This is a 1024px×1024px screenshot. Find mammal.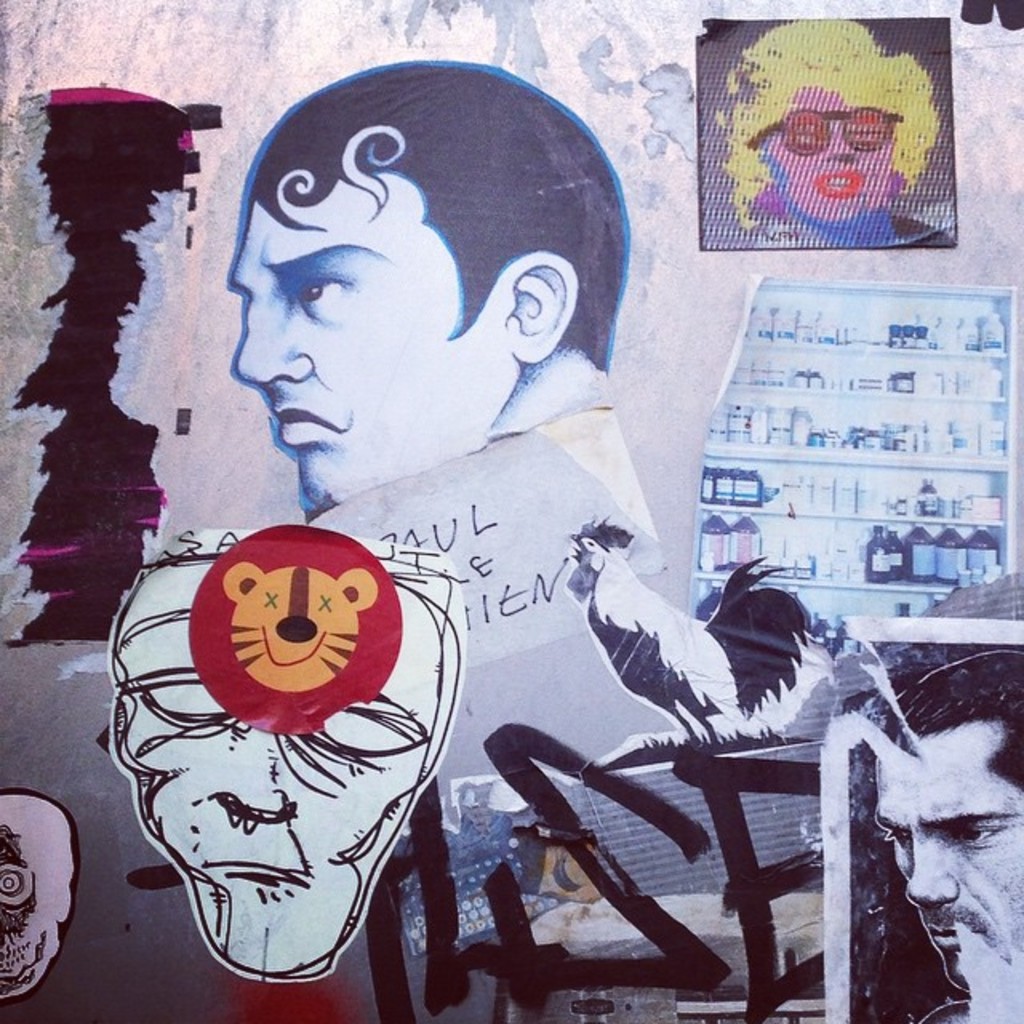
Bounding box: {"x1": 870, "y1": 642, "x2": 1022, "y2": 1006}.
